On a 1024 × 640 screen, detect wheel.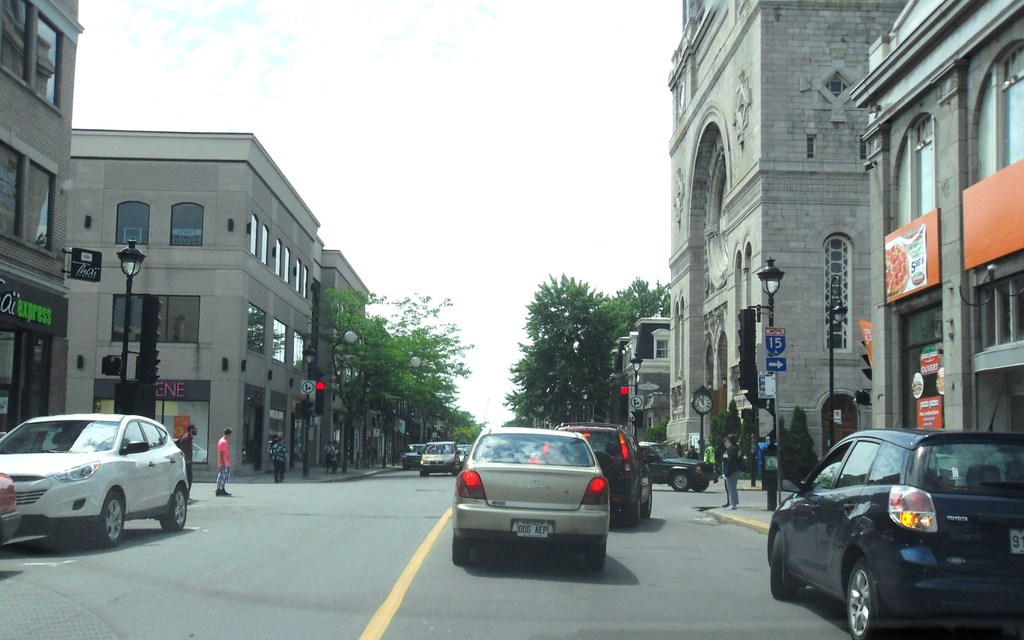
<box>642,484,657,517</box>.
